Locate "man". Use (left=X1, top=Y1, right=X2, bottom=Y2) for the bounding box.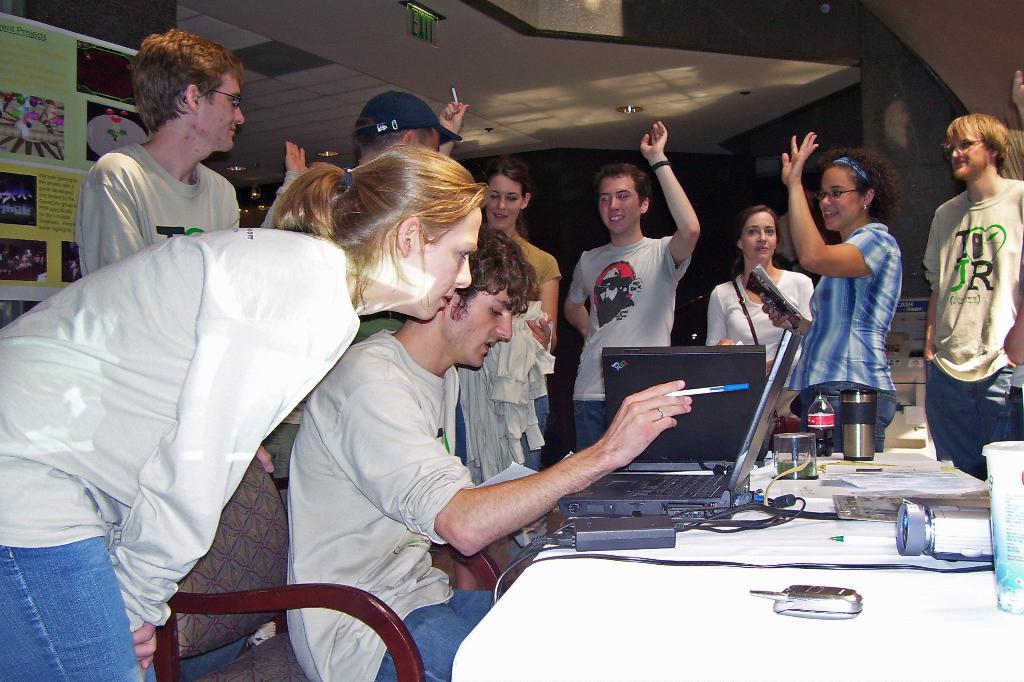
(left=58, top=45, right=286, bottom=270).
